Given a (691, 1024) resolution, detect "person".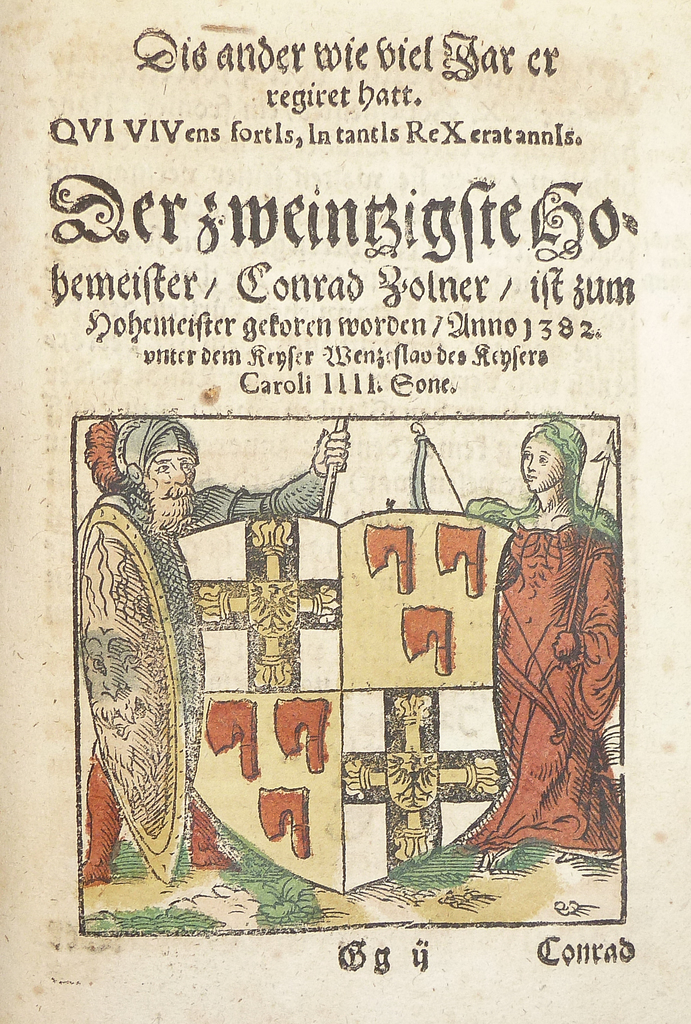
[457,416,621,867].
